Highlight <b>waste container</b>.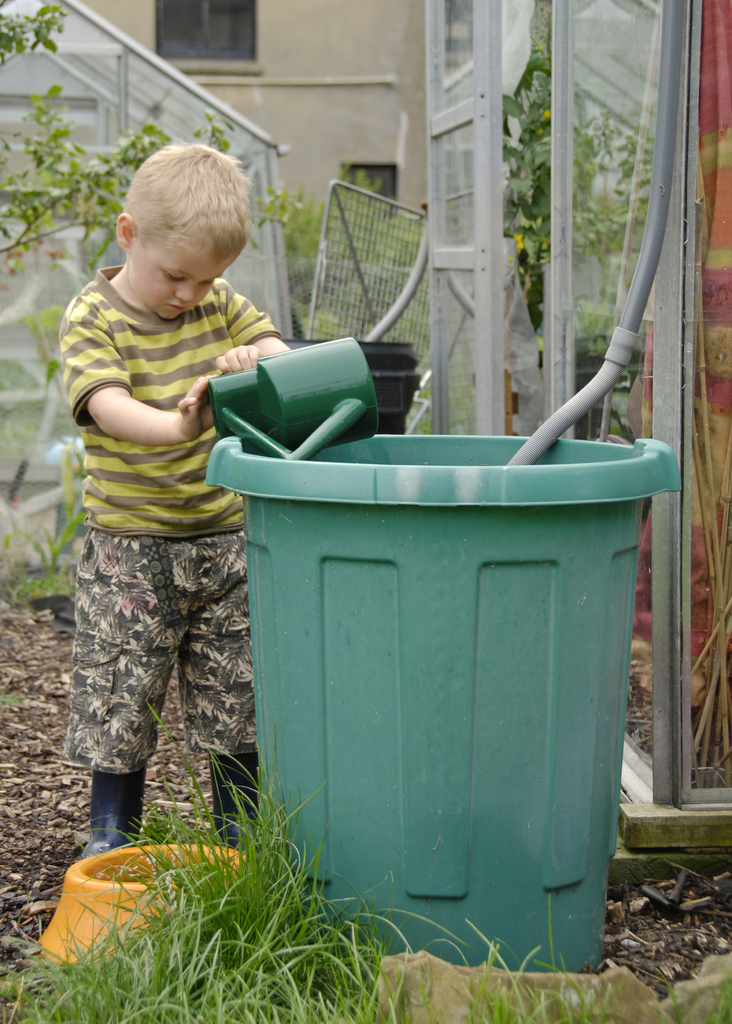
Highlighted region: select_region(223, 457, 666, 954).
